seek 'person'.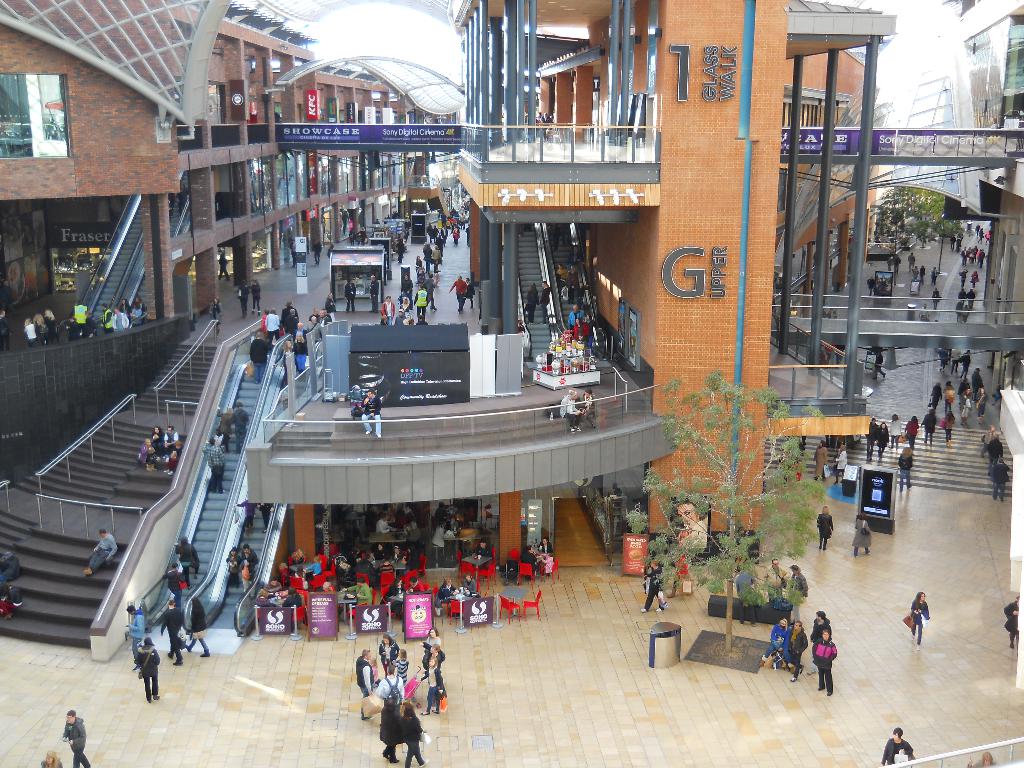
region(917, 261, 928, 287).
